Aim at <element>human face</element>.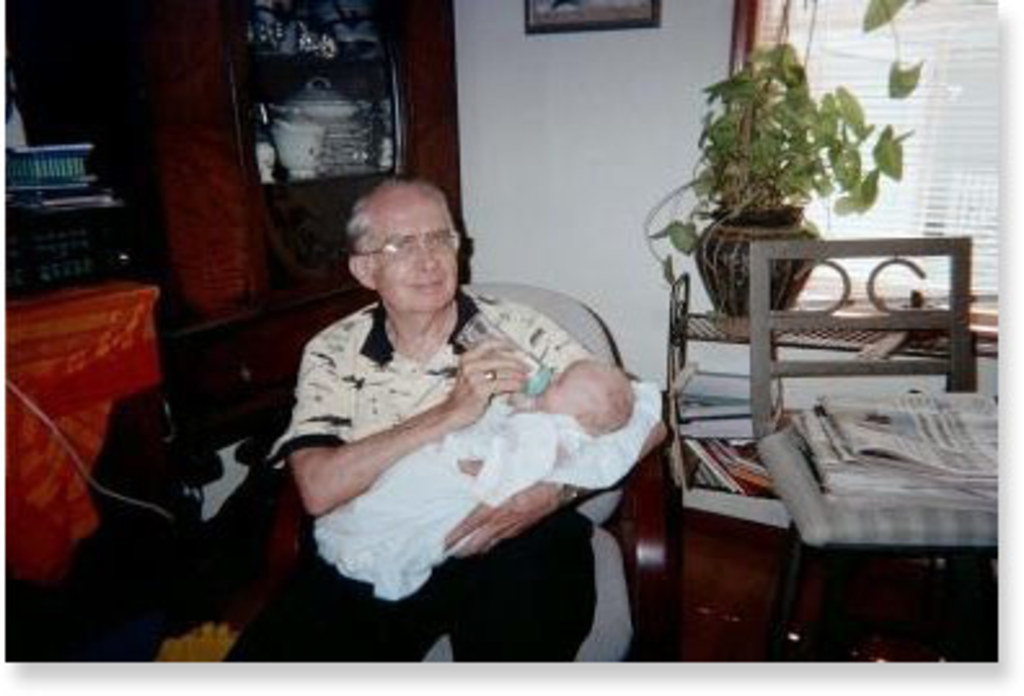
Aimed at 372, 197, 458, 310.
